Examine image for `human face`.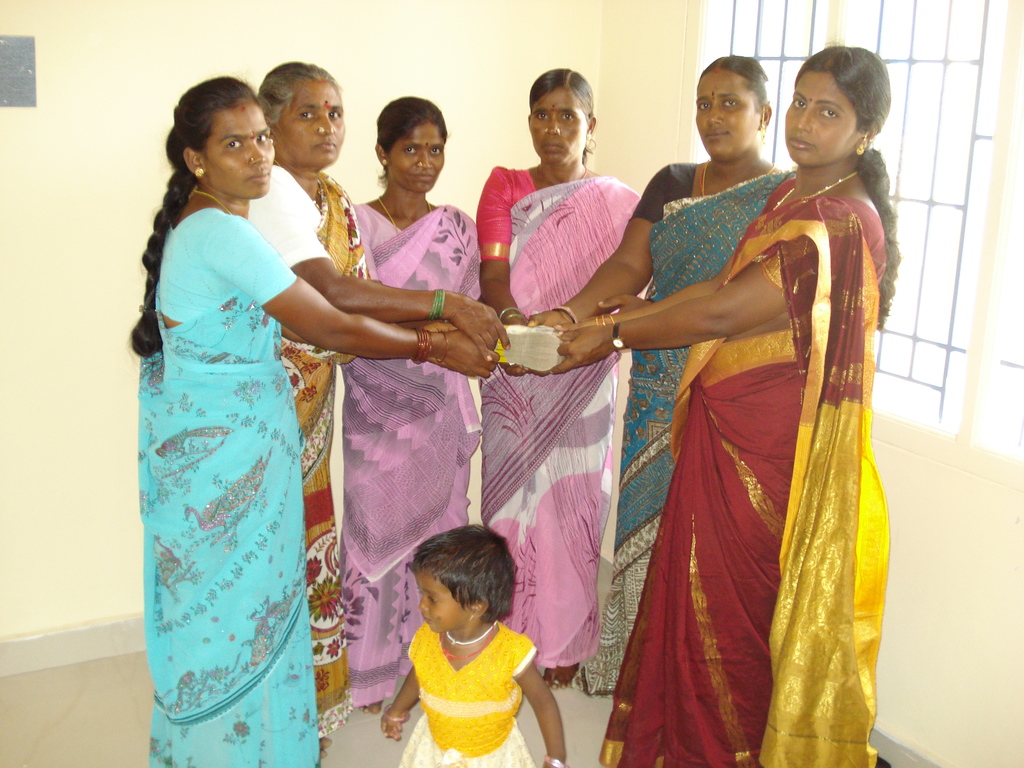
Examination result: select_region(698, 64, 762, 161).
